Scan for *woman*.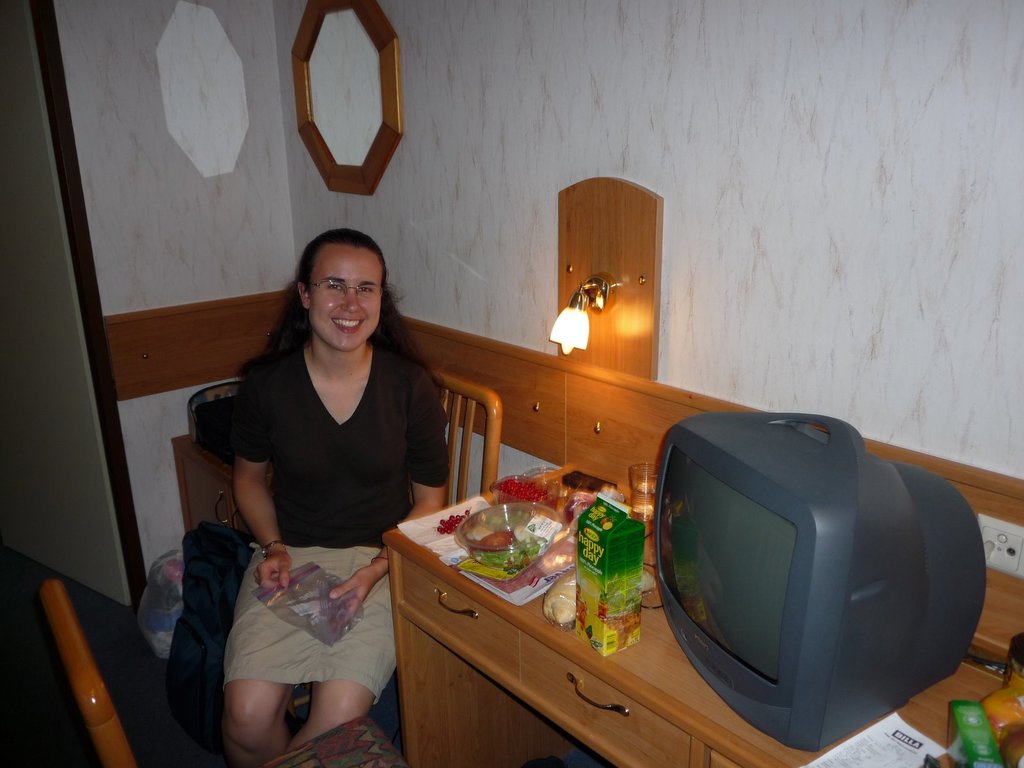
Scan result: bbox=(197, 215, 450, 666).
